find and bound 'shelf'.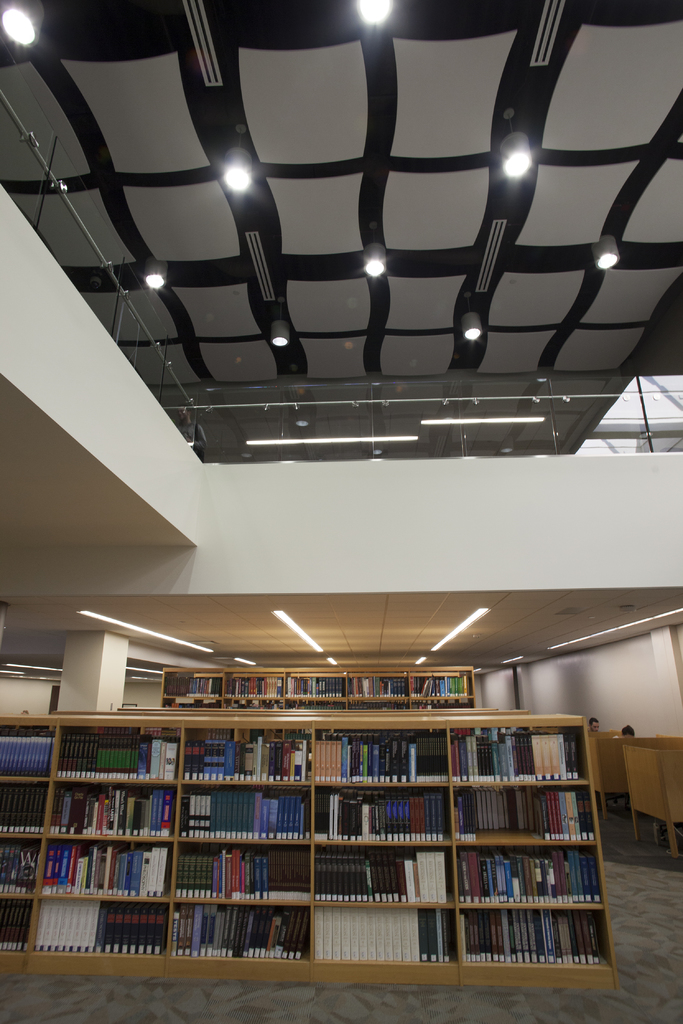
Bound: <bbox>226, 675, 281, 699</bbox>.
